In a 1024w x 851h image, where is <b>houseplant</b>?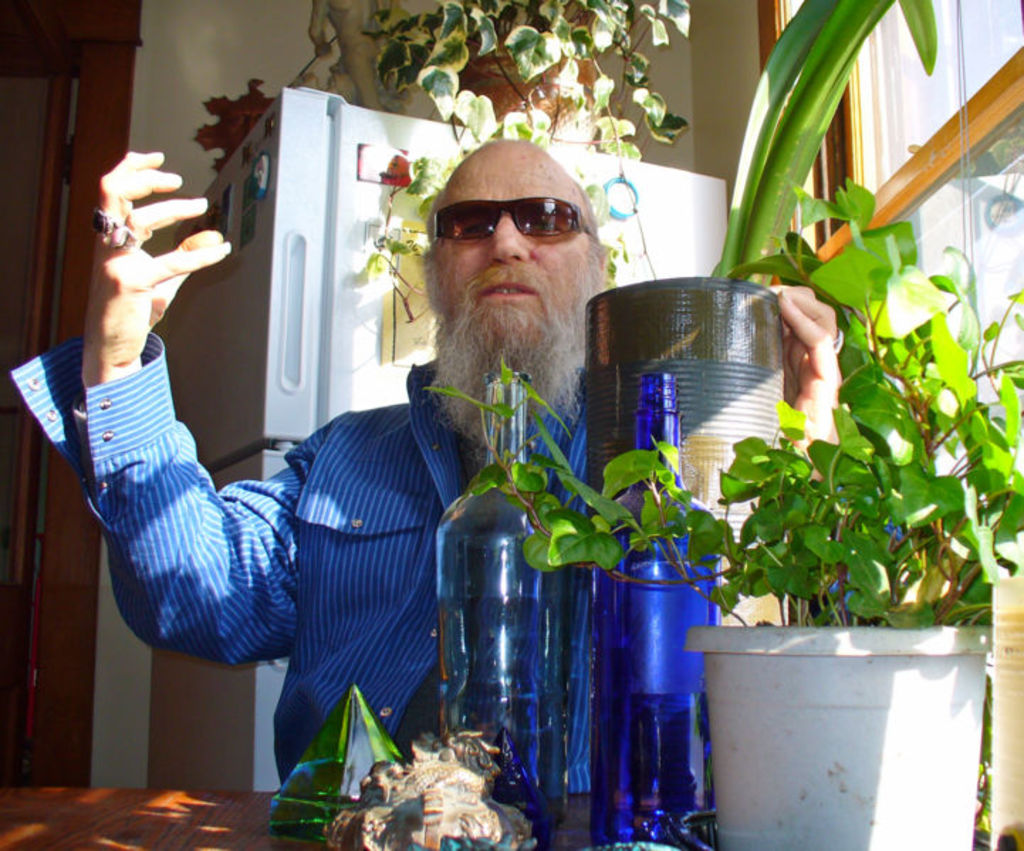
[x1=696, y1=0, x2=944, y2=303].
